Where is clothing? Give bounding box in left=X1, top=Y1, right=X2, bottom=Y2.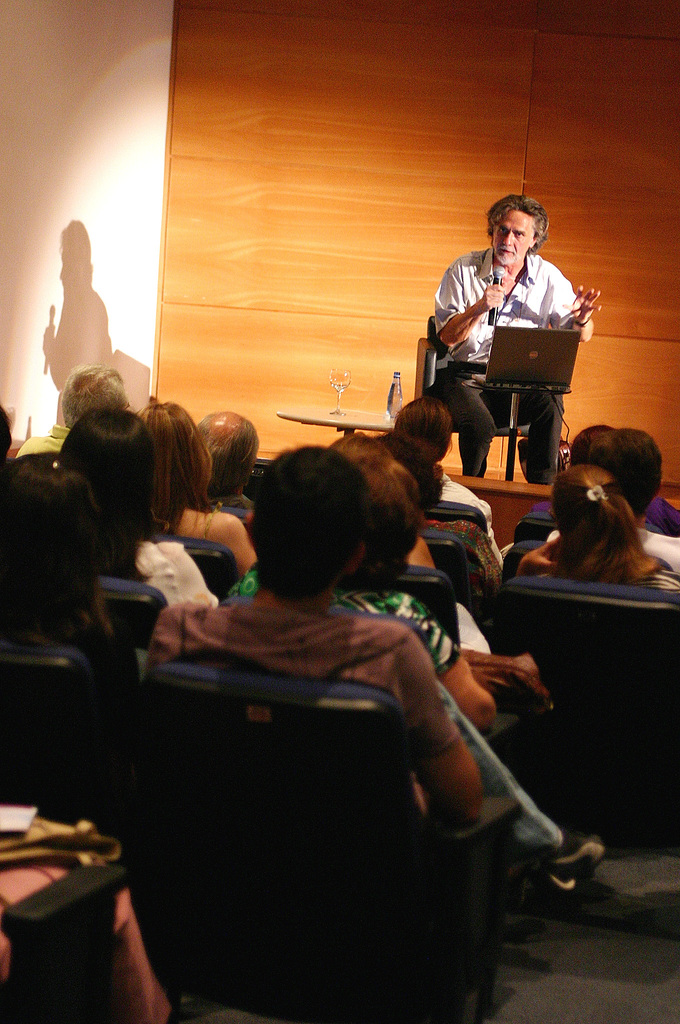
left=421, top=513, right=501, bottom=584.
